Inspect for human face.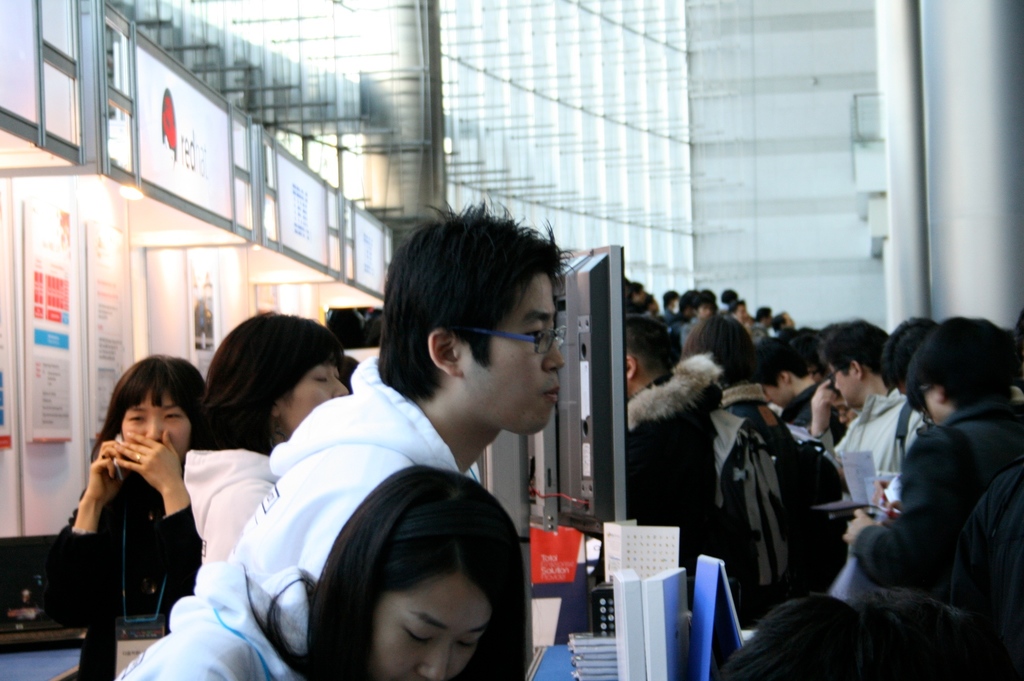
Inspection: x1=458 y1=273 x2=561 y2=428.
